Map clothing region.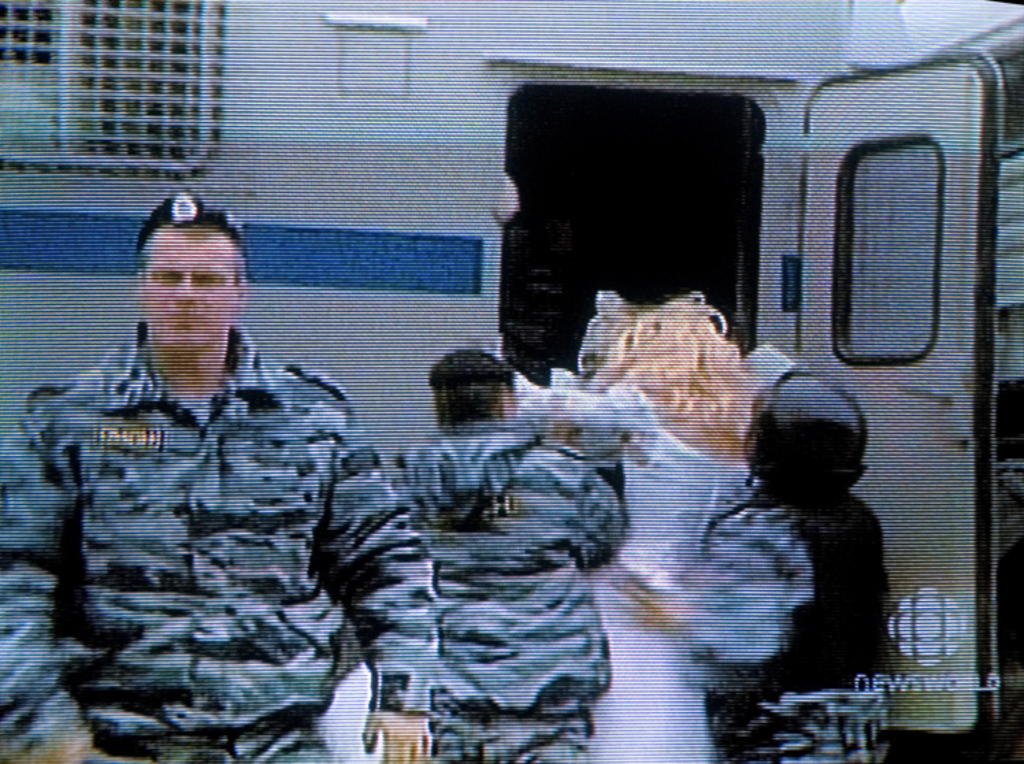
Mapped to region(383, 418, 627, 763).
